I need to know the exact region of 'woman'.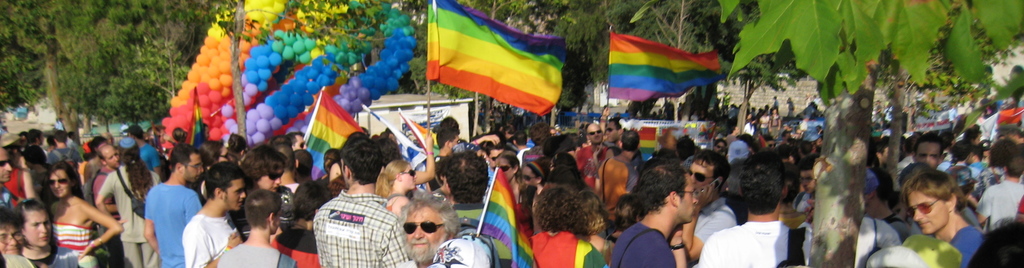
Region: BBox(496, 153, 524, 203).
